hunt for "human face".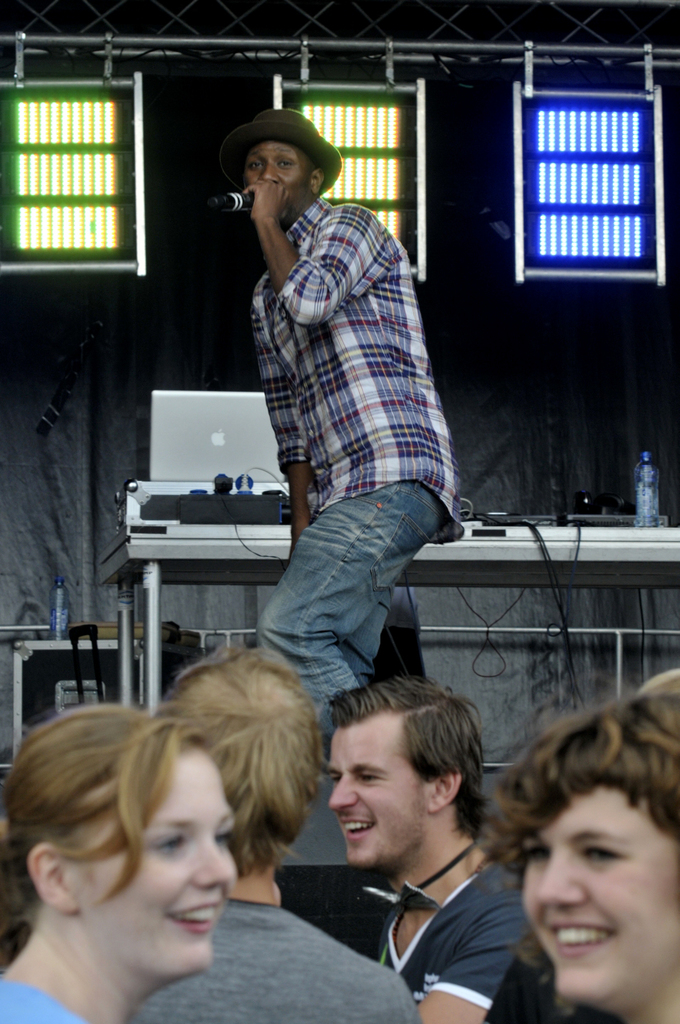
Hunted down at (76,747,232,966).
